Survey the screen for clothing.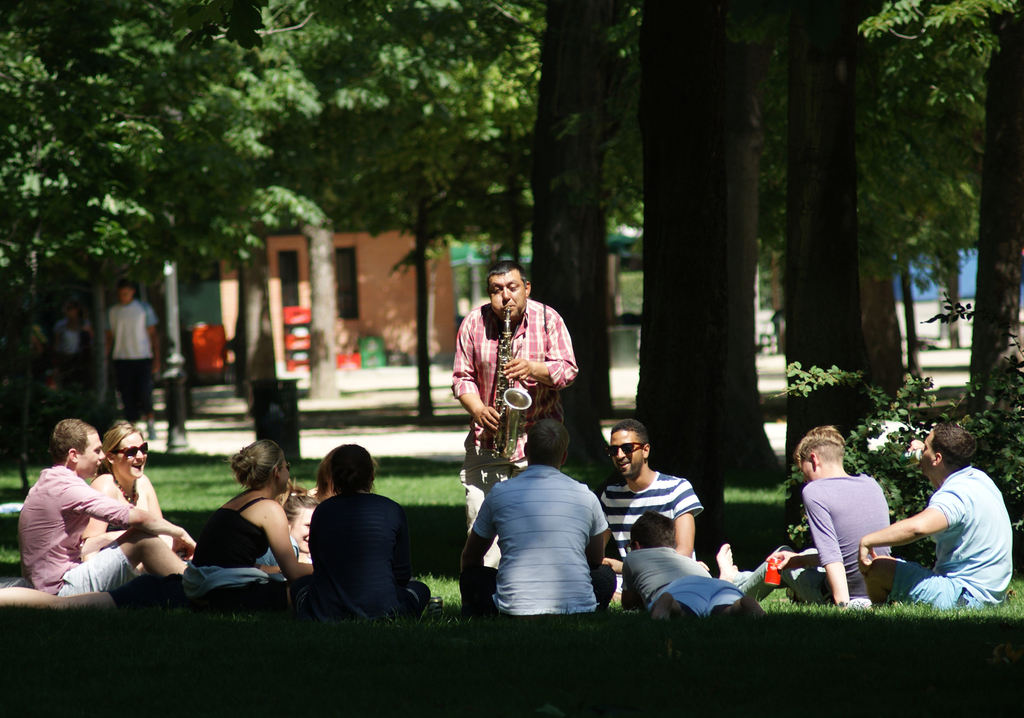
Survey found: bbox=[765, 472, 899, 601].
